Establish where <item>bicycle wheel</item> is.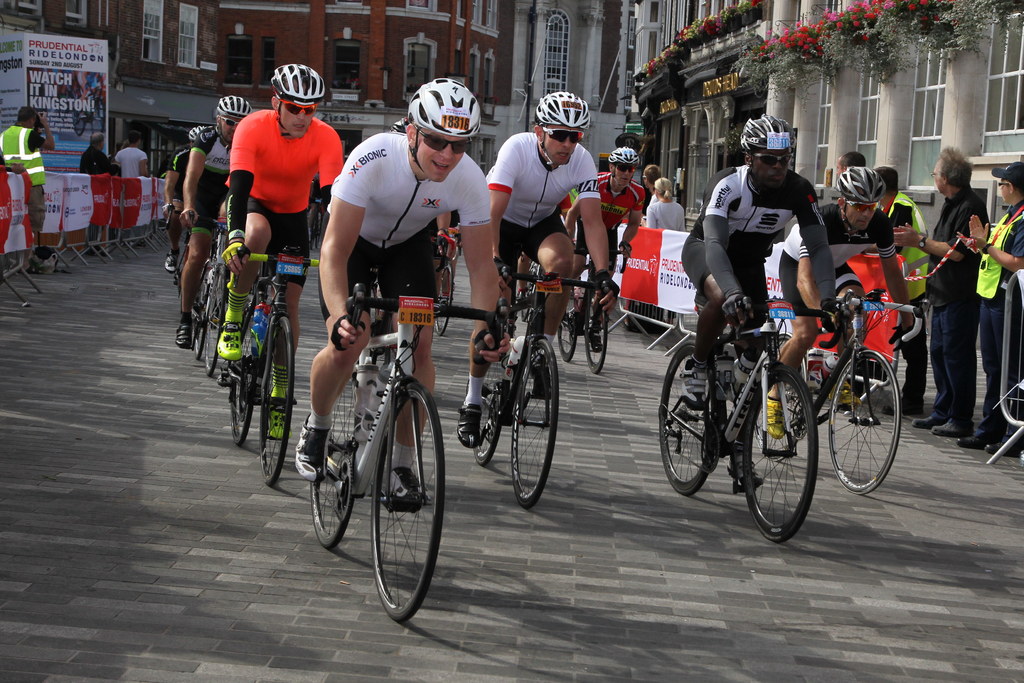
Established at crop(259, 315, 298, 488).
